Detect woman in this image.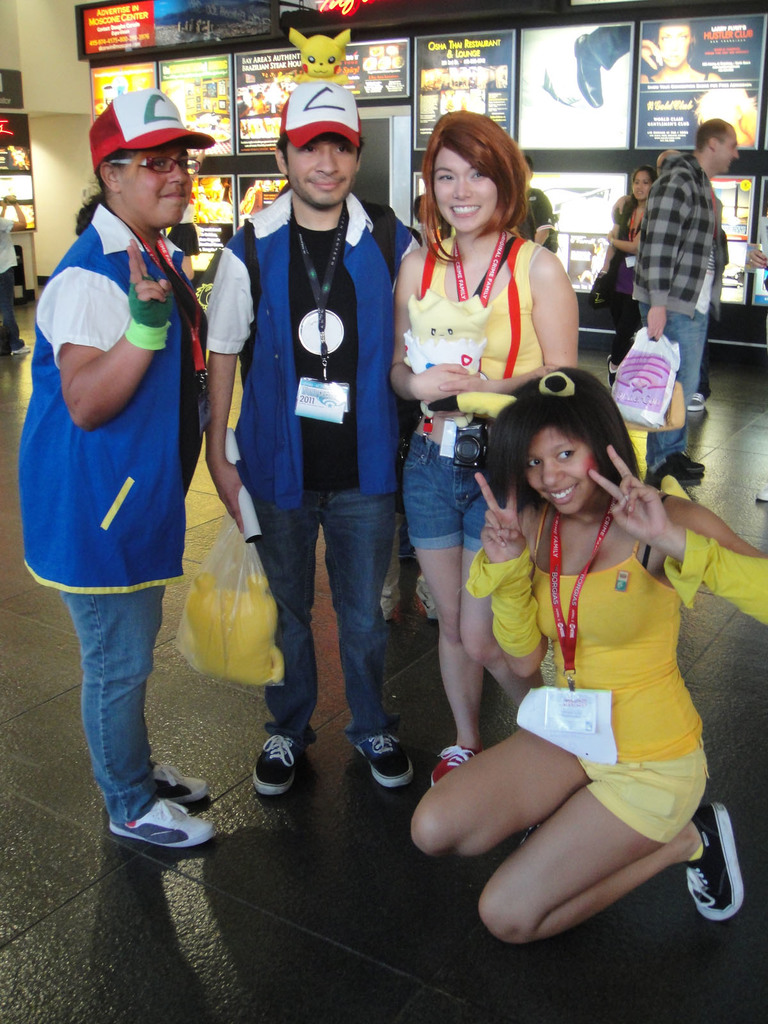
Detection: crop(639, 20, 721, 84).
